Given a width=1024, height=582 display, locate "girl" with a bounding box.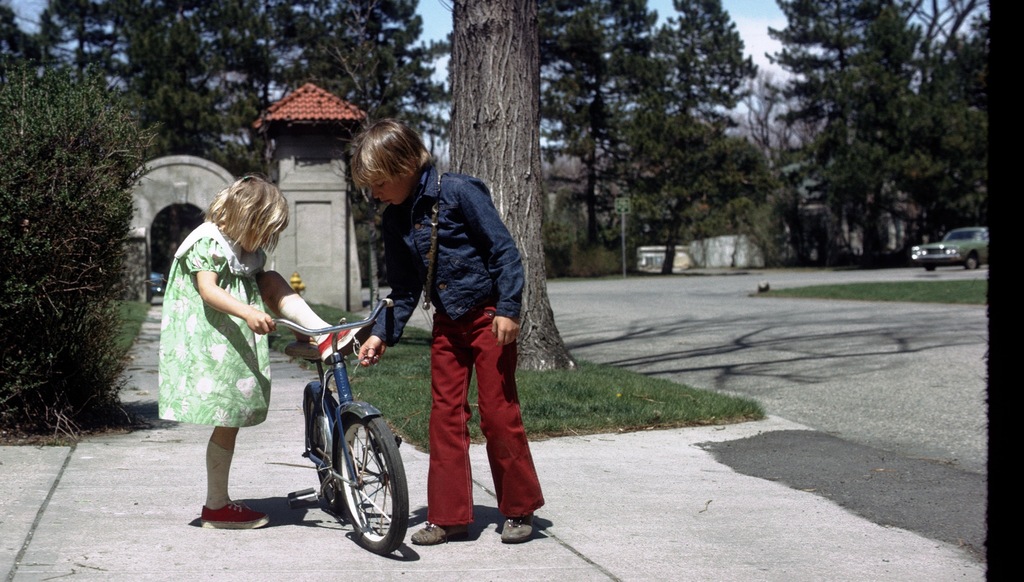
Located: {"left": 154, "top": 170, "right": 378, "bottom": 532}.
